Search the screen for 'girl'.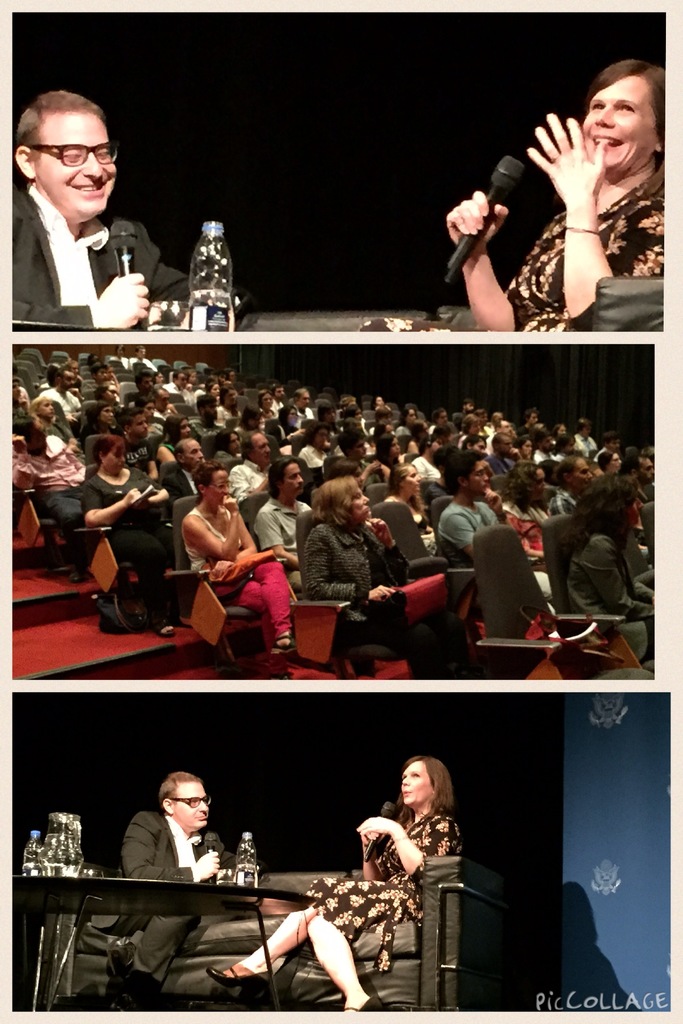
Found at [502, 459, 550, 564].
